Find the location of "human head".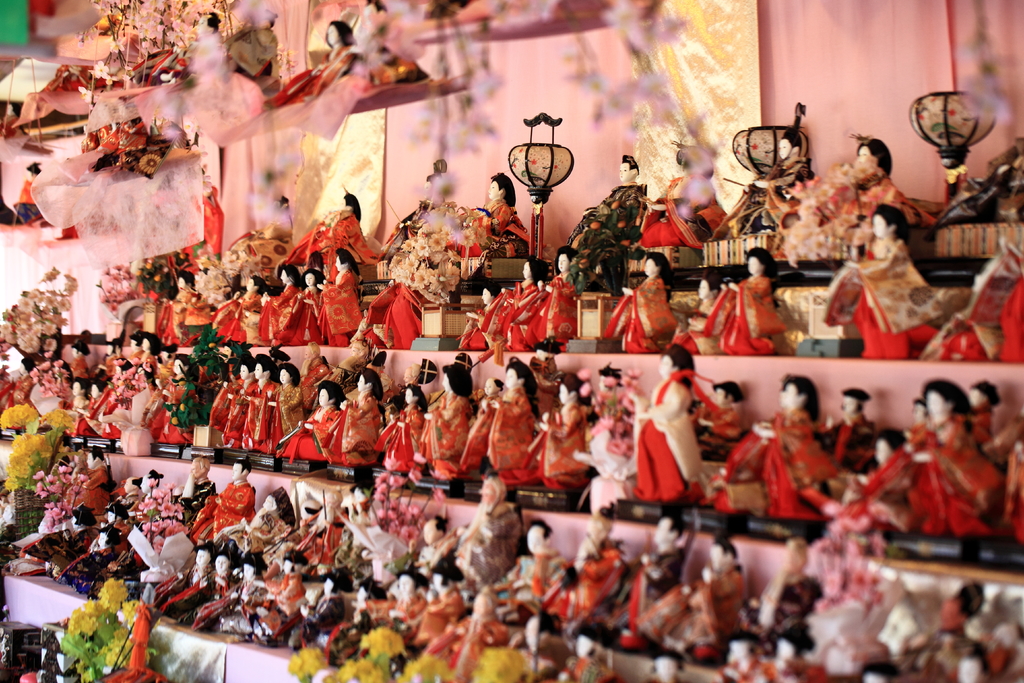
Location: [71,506,96,529].
